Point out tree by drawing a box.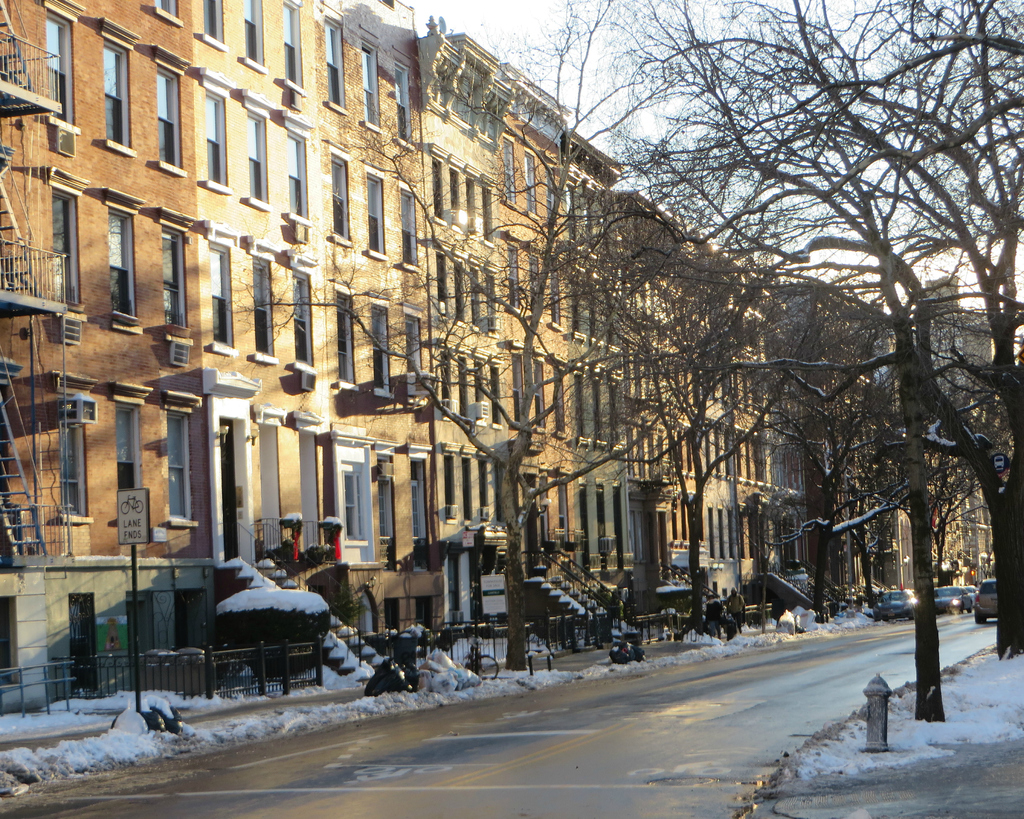
detection(236, 0, 692, 681).
